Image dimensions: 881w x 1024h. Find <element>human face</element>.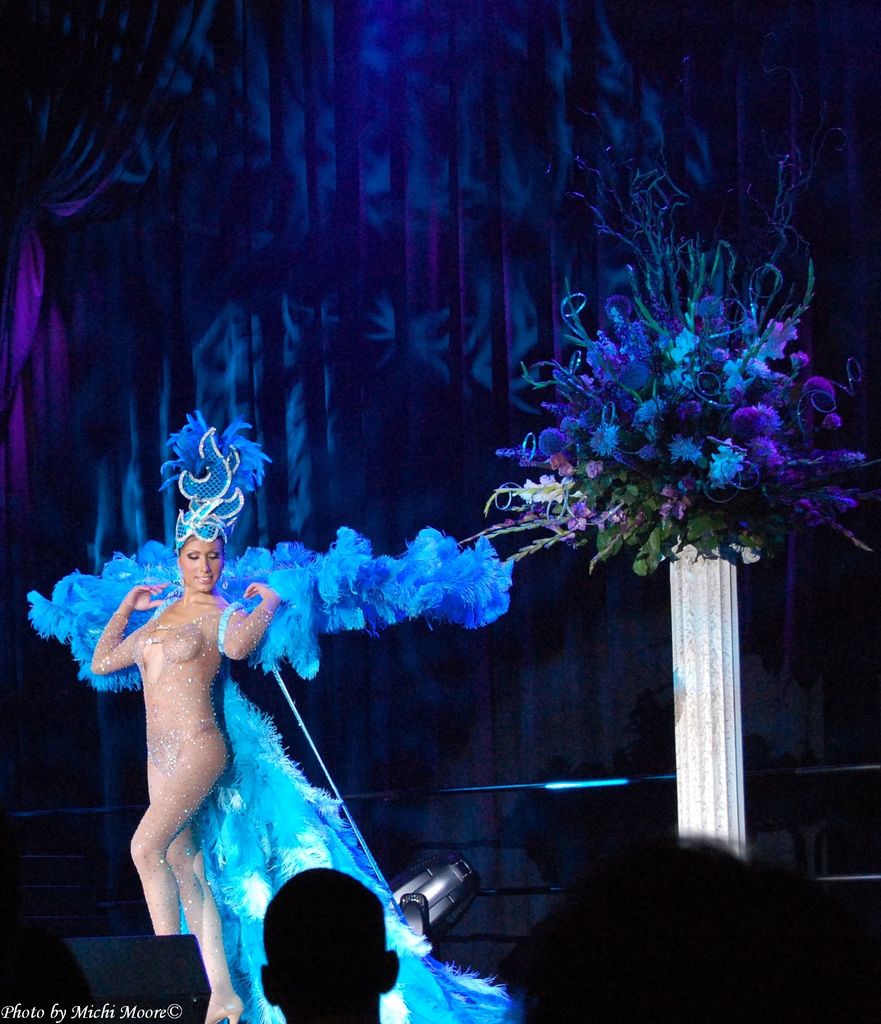
180 539 223 596.
